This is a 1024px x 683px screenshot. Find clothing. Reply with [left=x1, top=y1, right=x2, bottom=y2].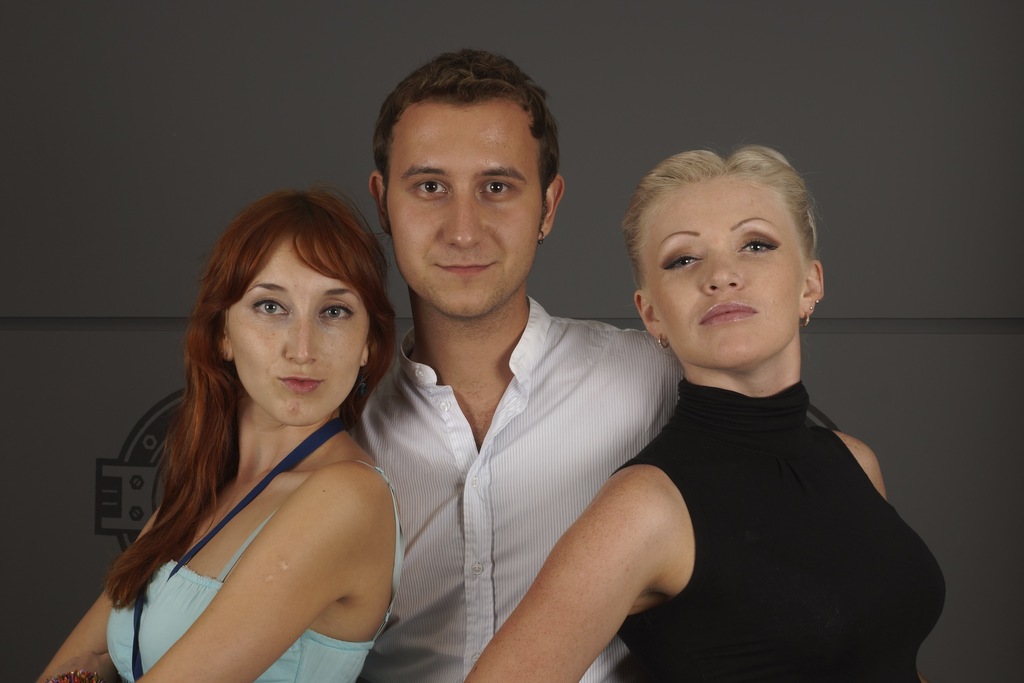
[left=362, top=255, right=712, bottom=662].
